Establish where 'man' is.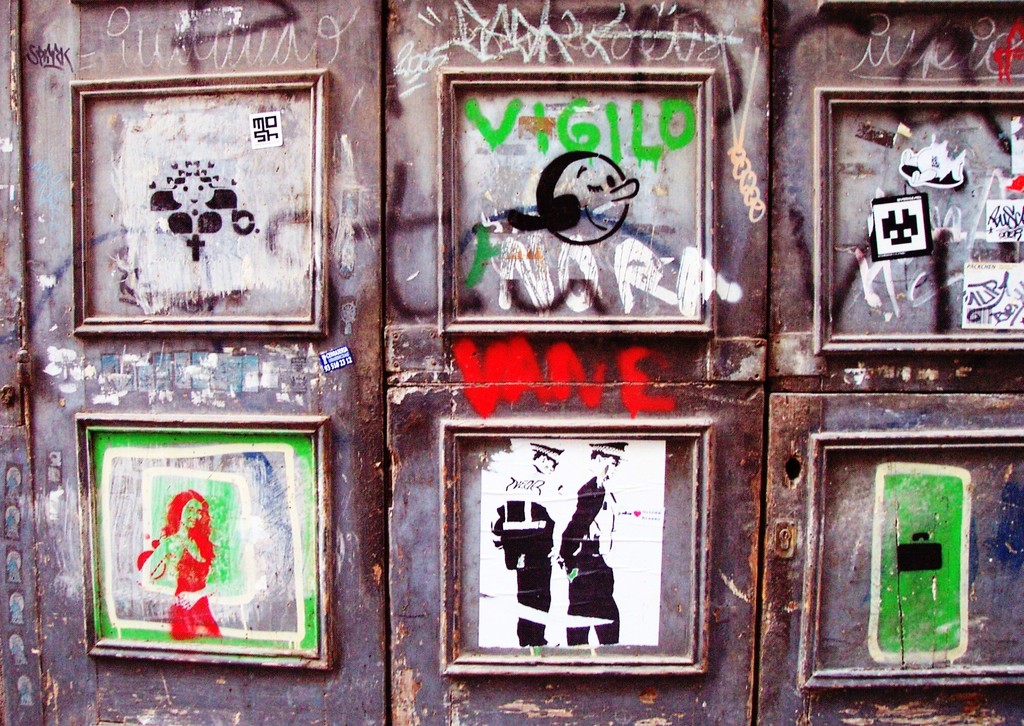
Established at box=[550, 445, 626, 648].
